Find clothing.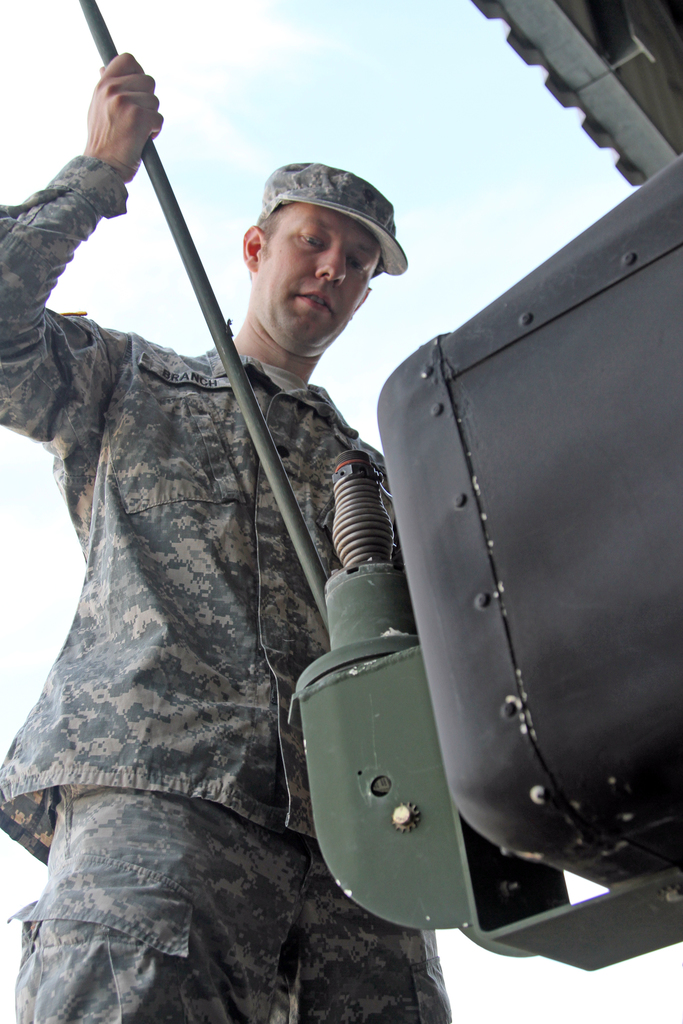
0/152/450/1023.
